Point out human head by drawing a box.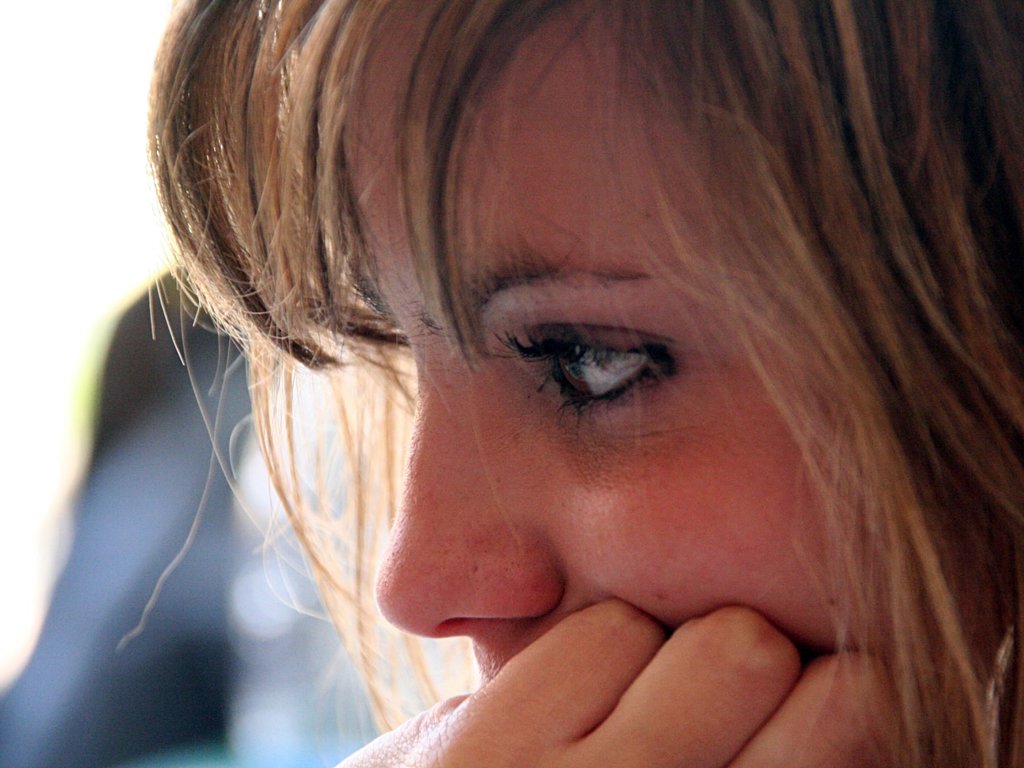
l=119, t=0, r=988, b=767.
